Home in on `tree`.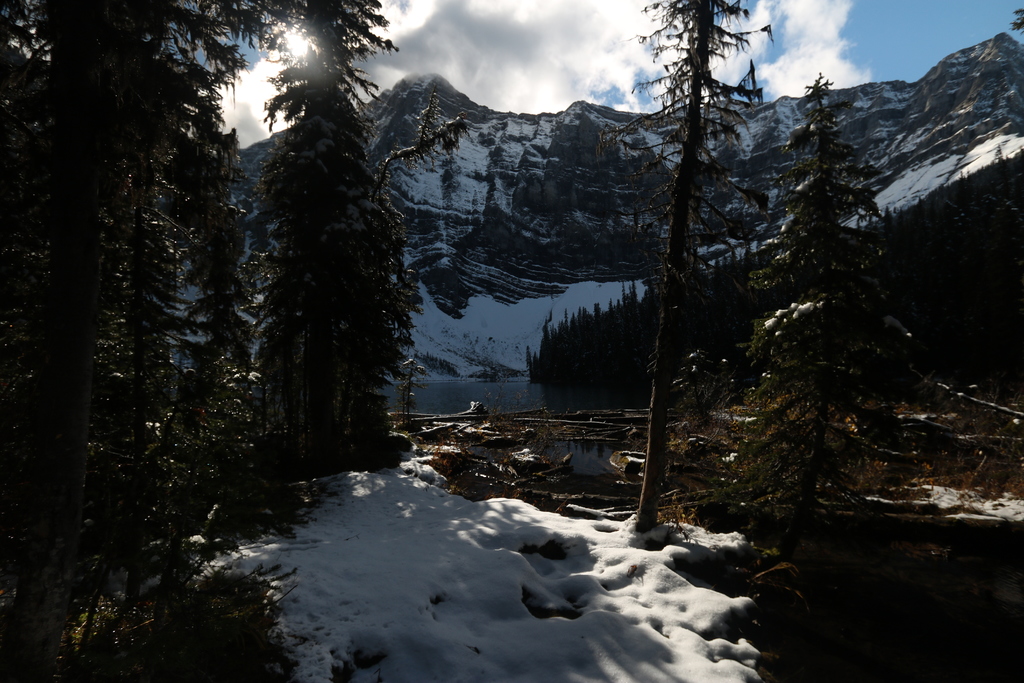
Homed in at rect(595, 0, 769, 520).
